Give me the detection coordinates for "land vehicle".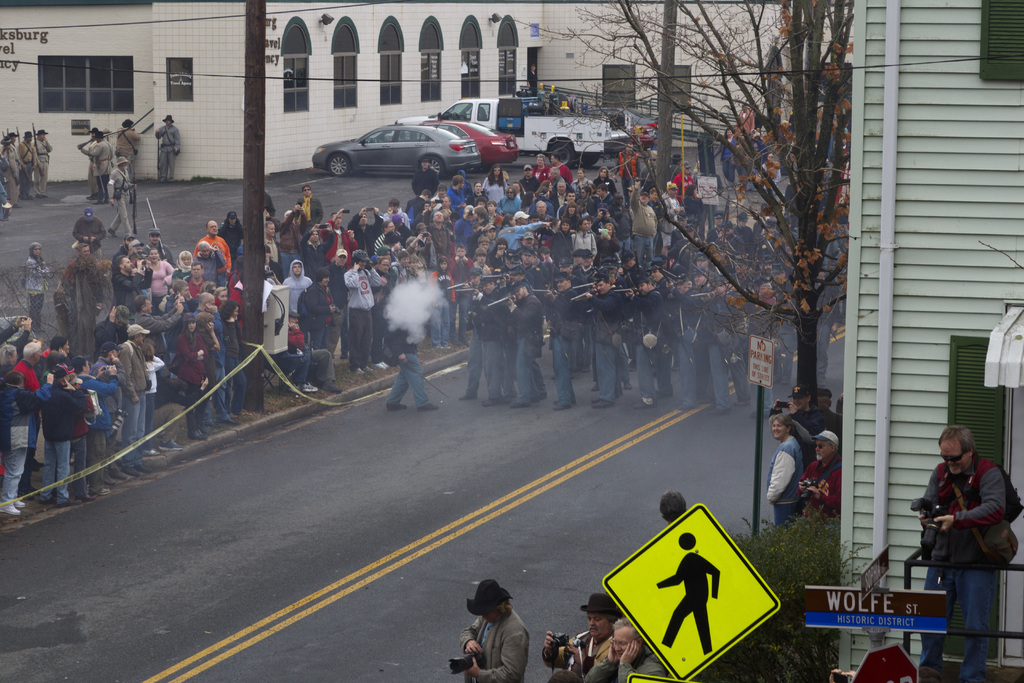
box(575, 104, 667, 160).
